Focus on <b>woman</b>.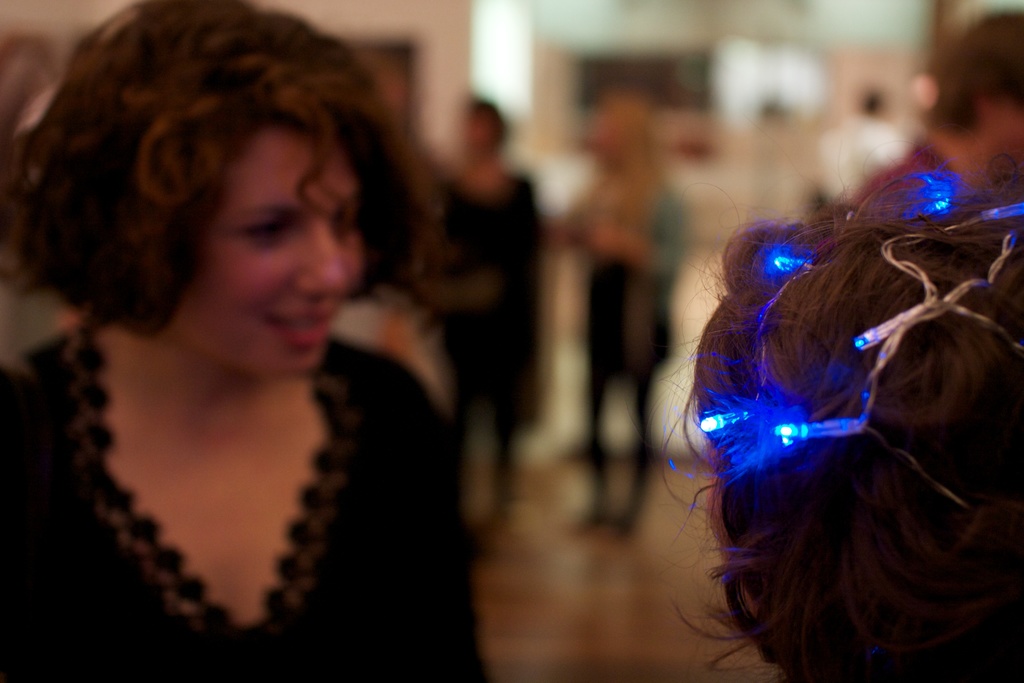
Focused at {"x1": 426, "y1": 98, "x2": 541, "y2": 527}.
